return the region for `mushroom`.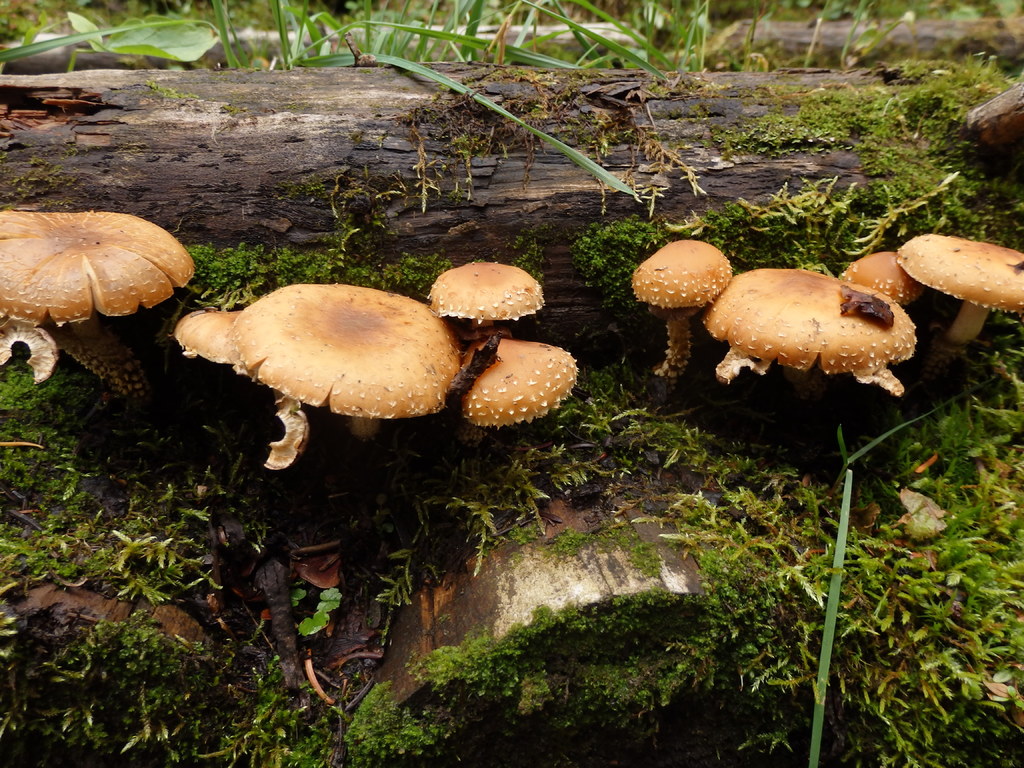
box(161, 306, 271, 470).
